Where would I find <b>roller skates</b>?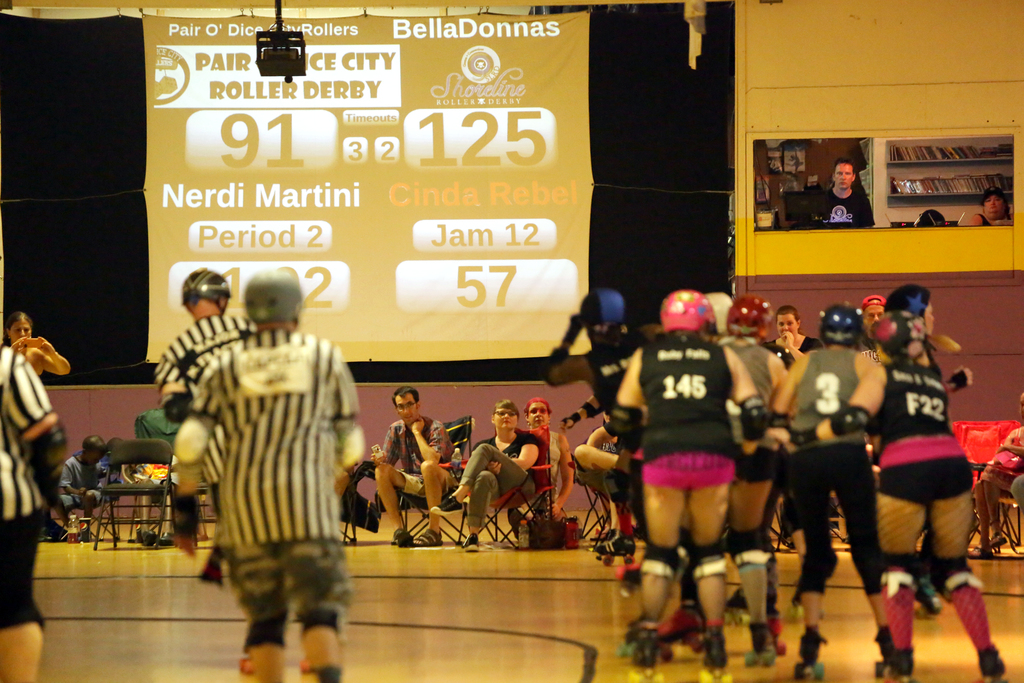
At 911:575:945:619.
